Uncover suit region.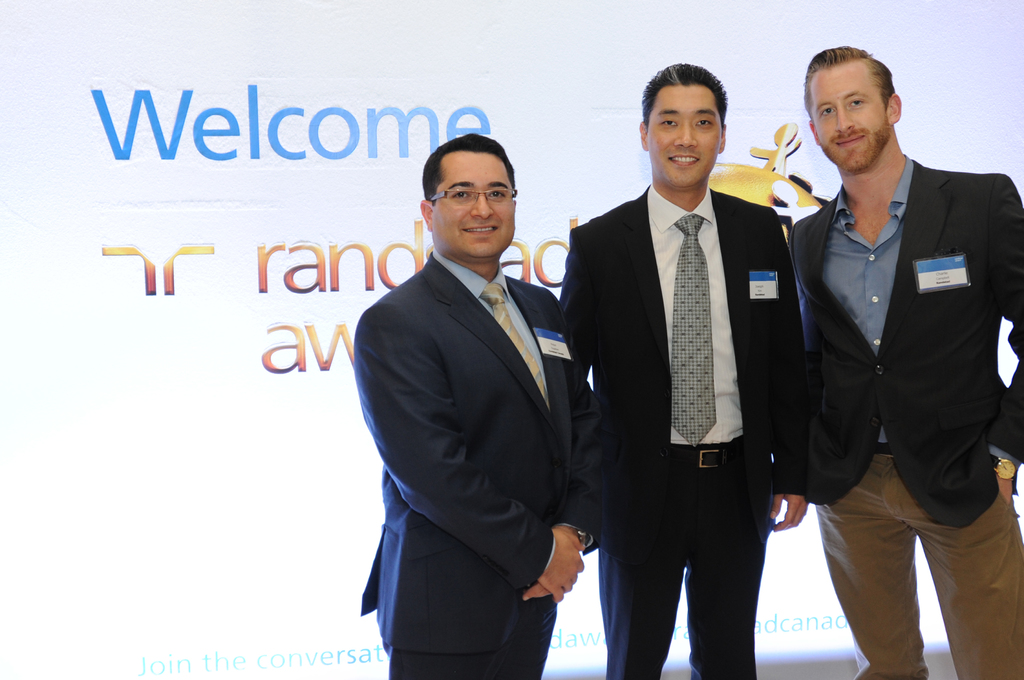
Uncovered: {"x1": 360, "y1": 129, "x2": 607, "y2": 679}.
